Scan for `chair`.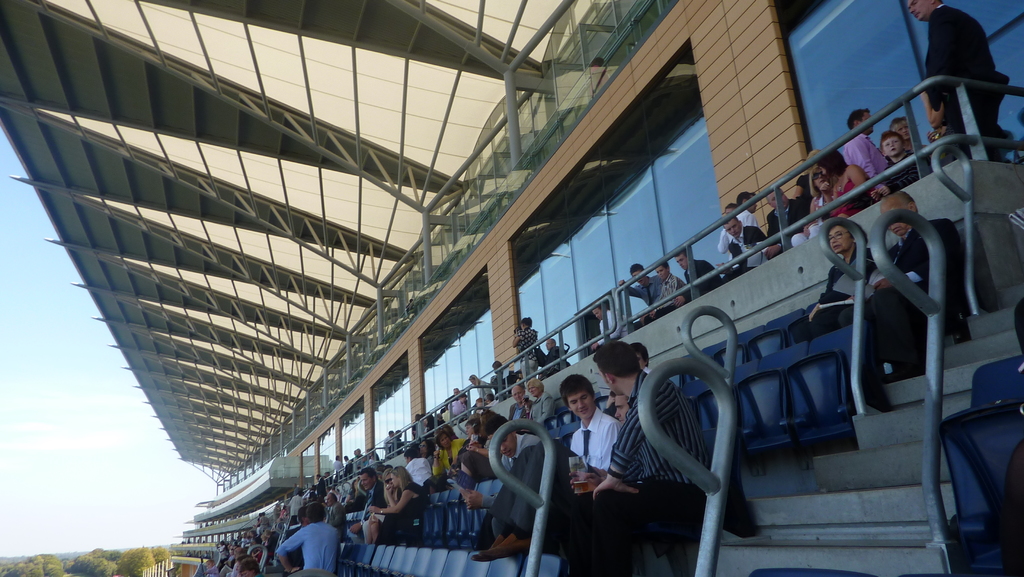
Scan result: [x1=460, y1=477, x2=492, y2=540].
